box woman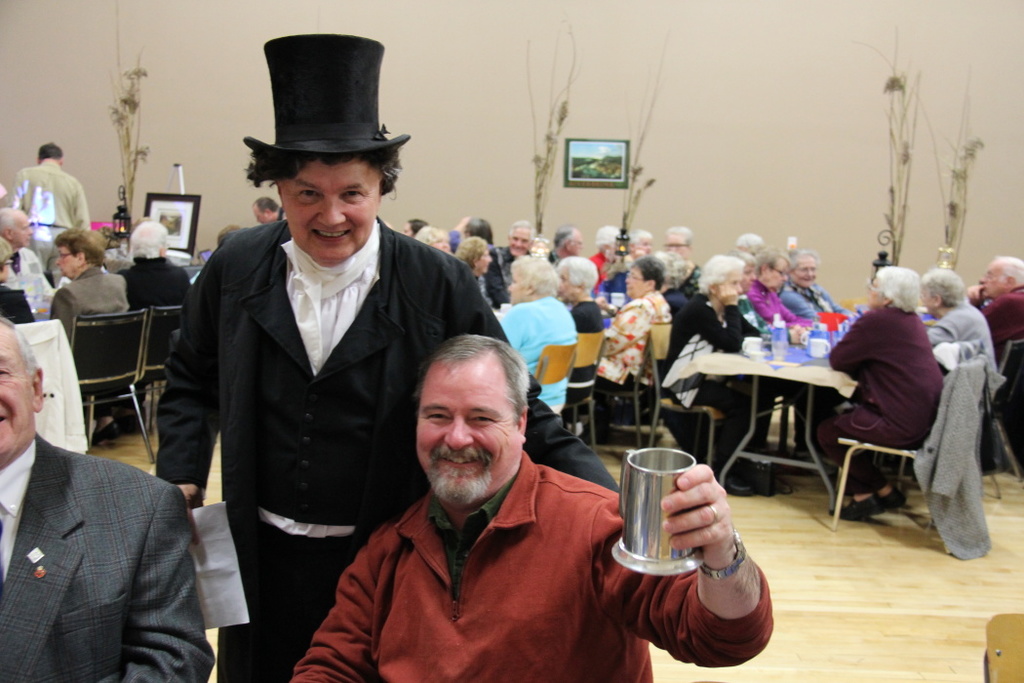
detection(496, 252, 570, 424)
